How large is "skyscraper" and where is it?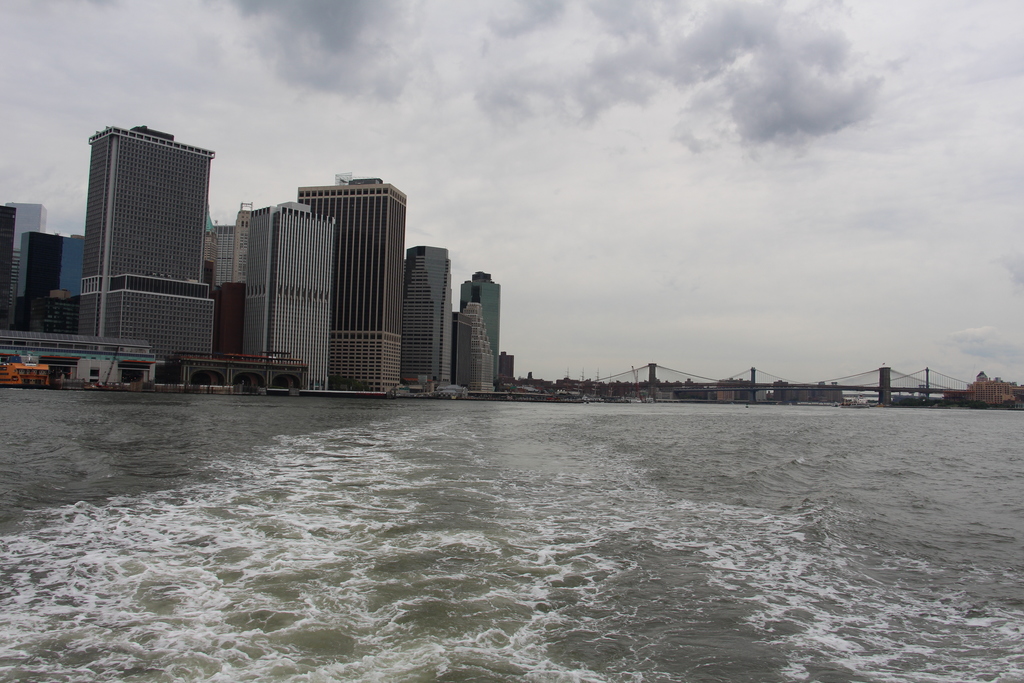
Bounding box: 294,176,406,388.
